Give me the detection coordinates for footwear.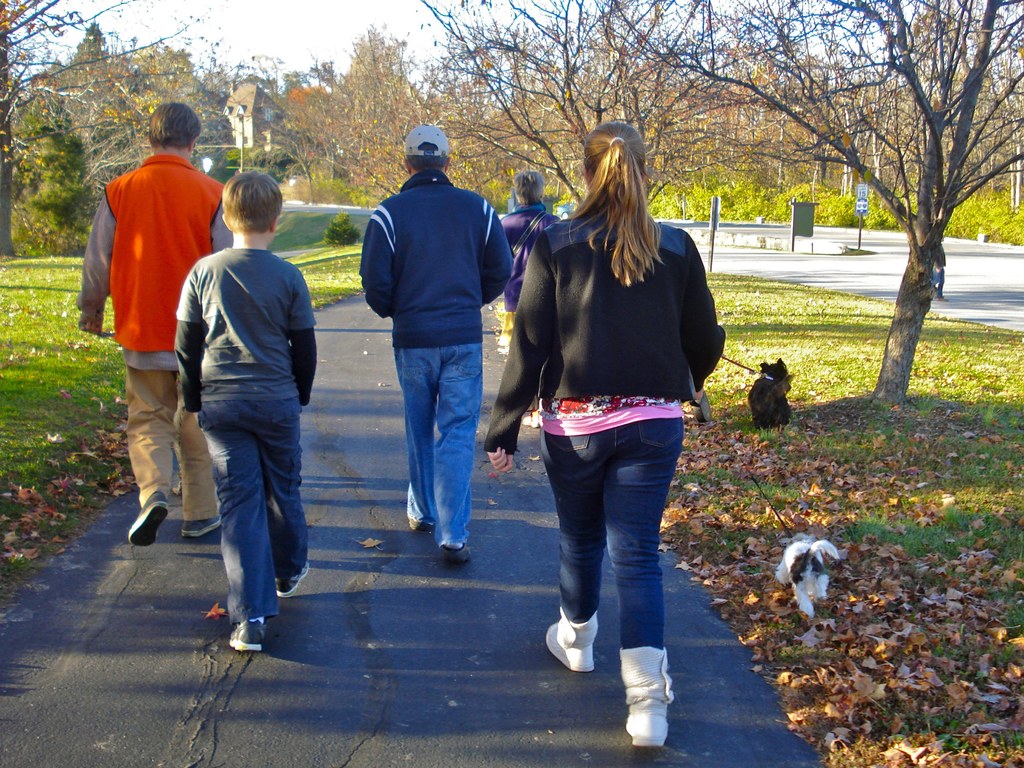
(227, 621, 265, 654).
